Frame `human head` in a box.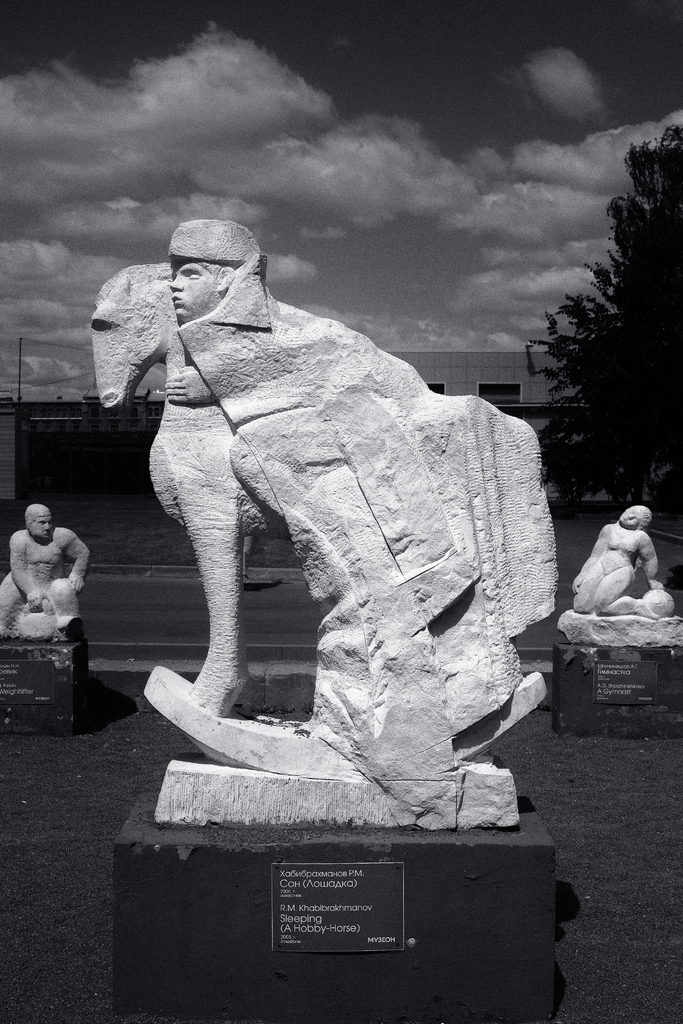
{"left": 132, "top": 207, "right": 271, "bottom": 325}.
